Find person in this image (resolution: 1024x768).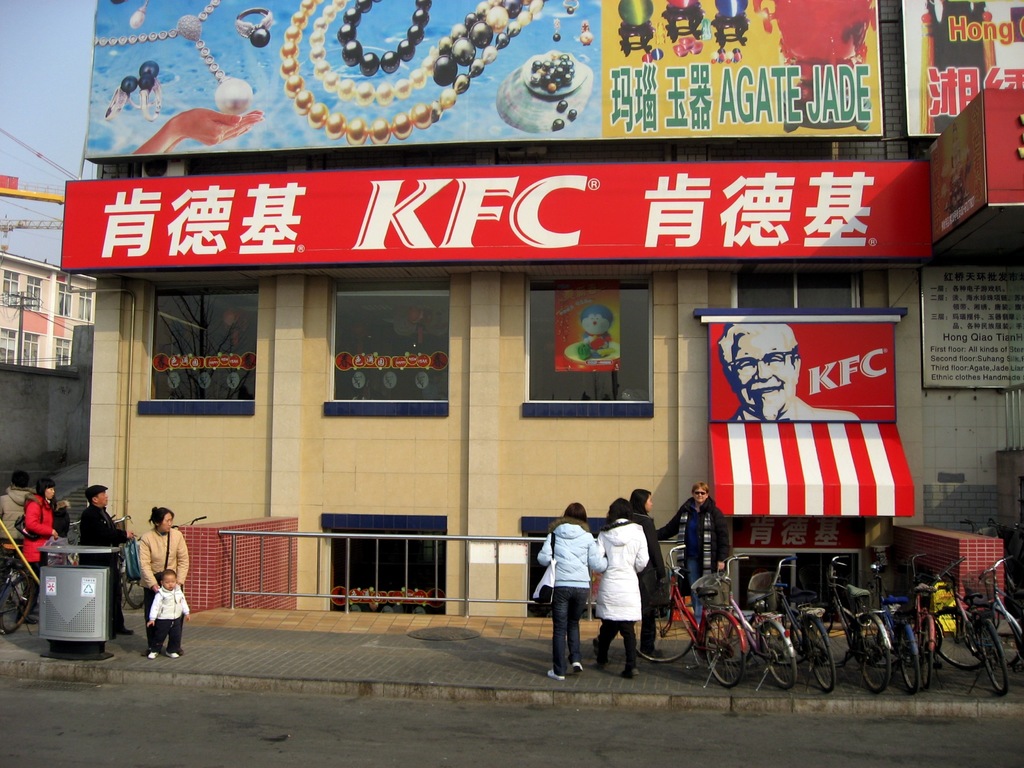
x1=144, y1=564, x2=196, y2=660.
